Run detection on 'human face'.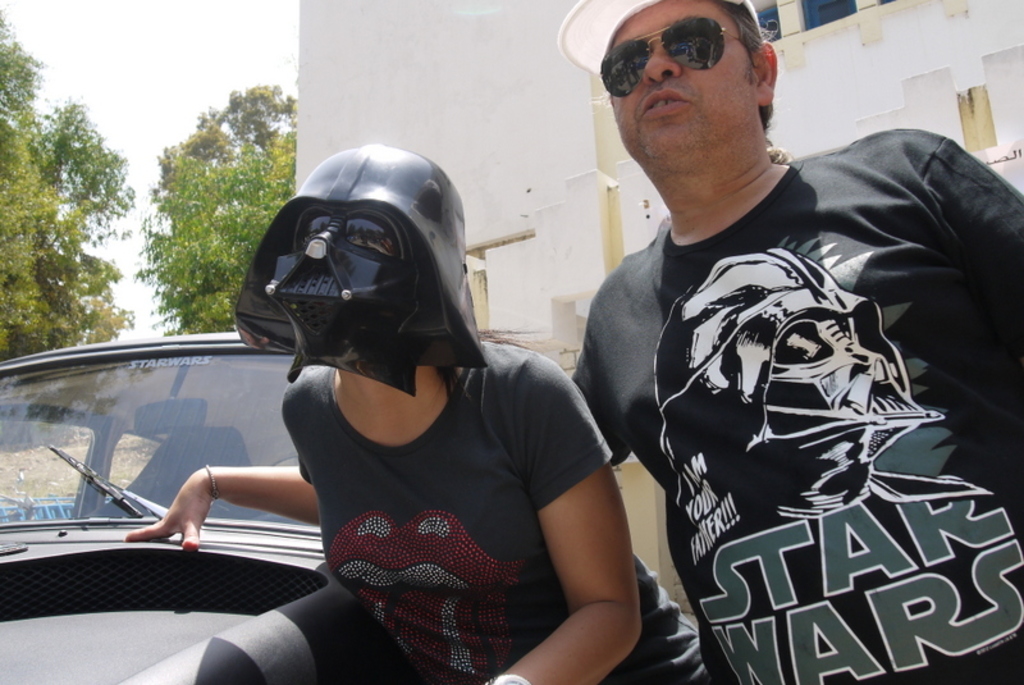
Result: left=602, top=0, right=760, bottom=178.
